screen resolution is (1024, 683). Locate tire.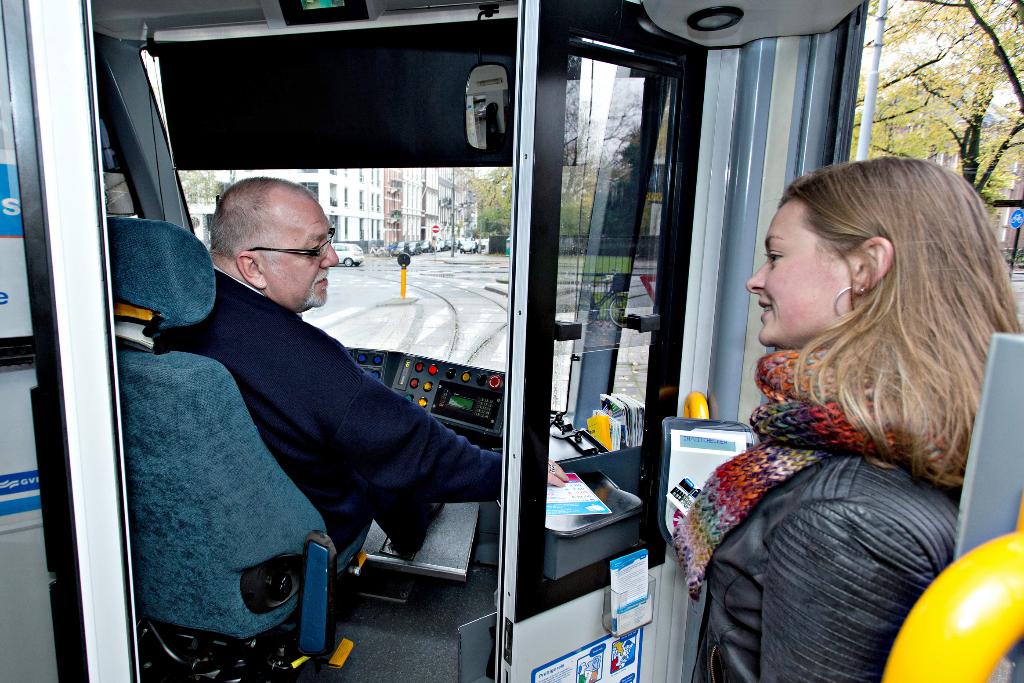
BBox(471, 247, 477, 253).
